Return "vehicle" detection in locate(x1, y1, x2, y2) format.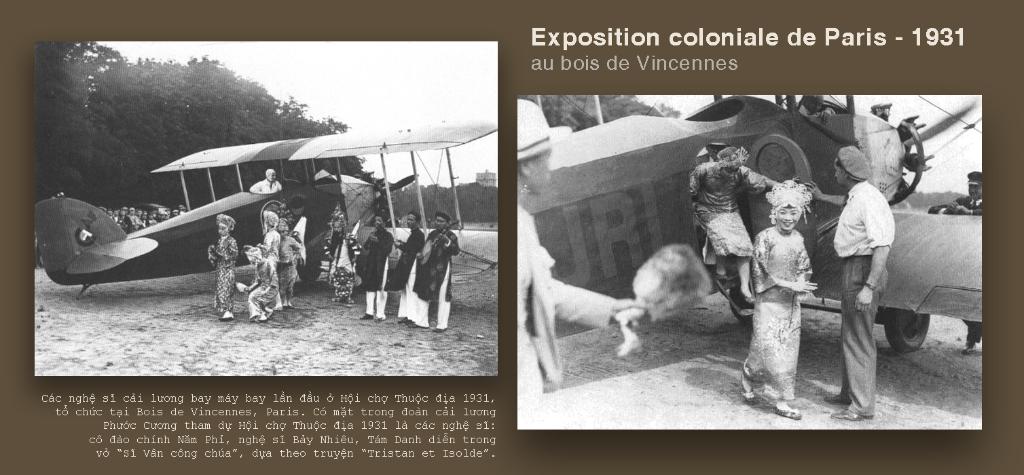
locate(33, 118, 498, 303).
